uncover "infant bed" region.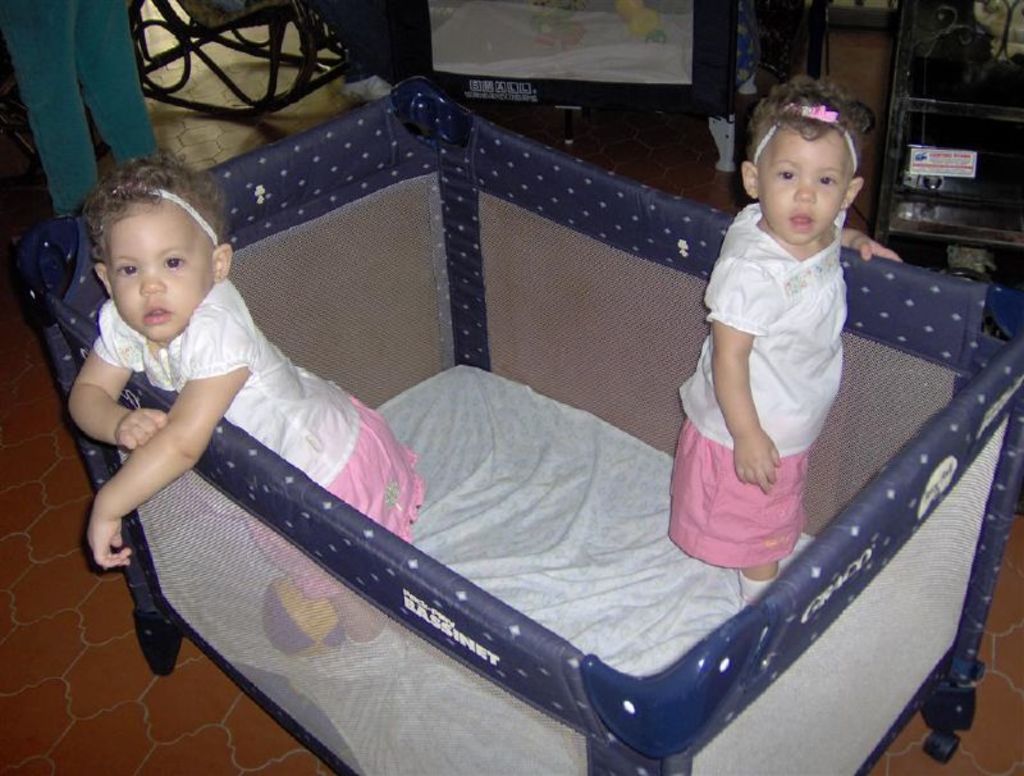
Uncovered: BBox(15, 74, 1023, 775).
